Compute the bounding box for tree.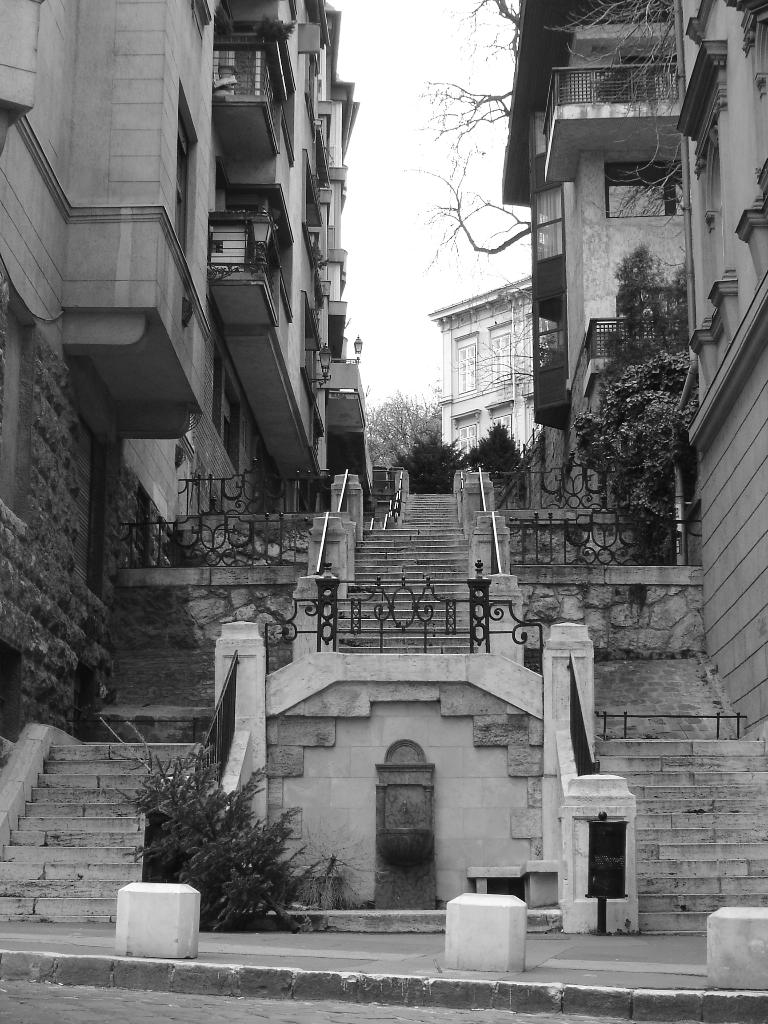
region(394, 428, 469, 488).
